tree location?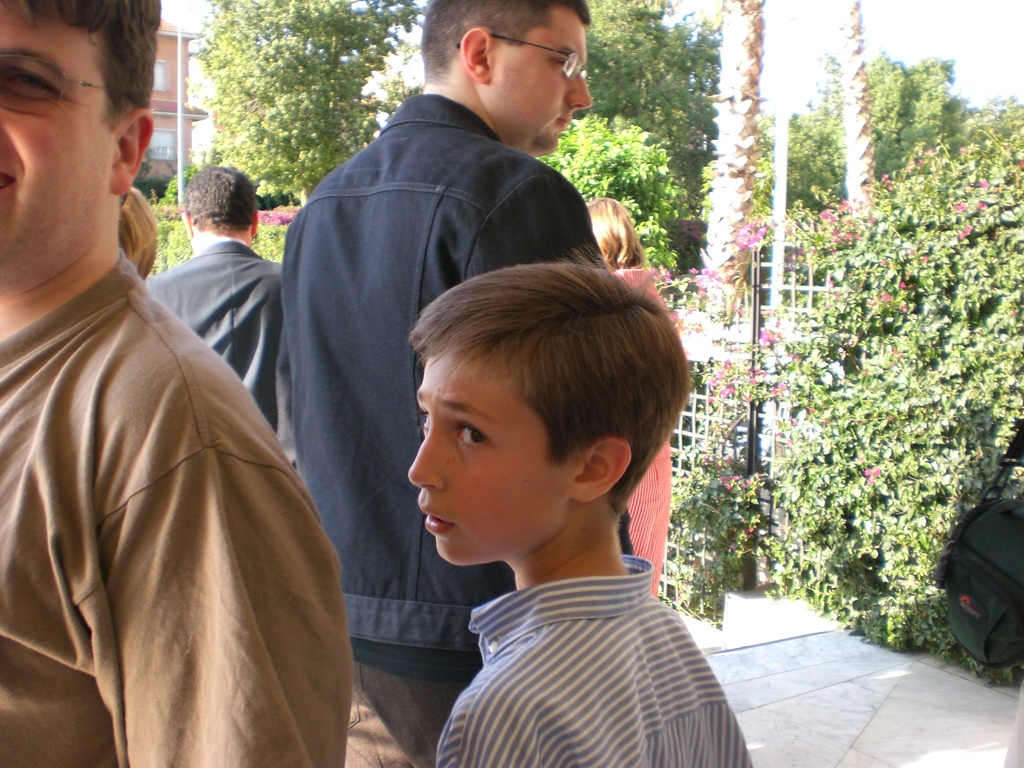
753:47:1023:210
